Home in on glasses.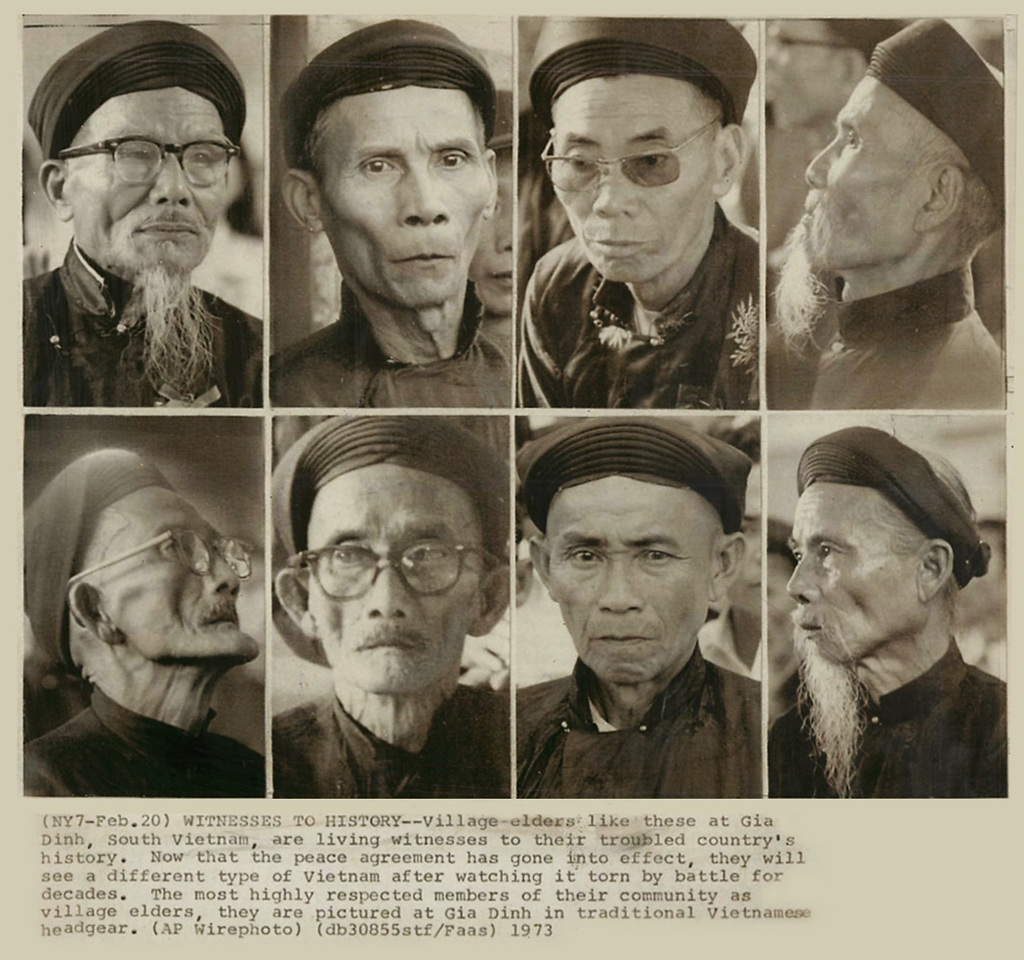
Homed in at {"left": 61, "top": 521, "right": 256, "bottom": 588}.
